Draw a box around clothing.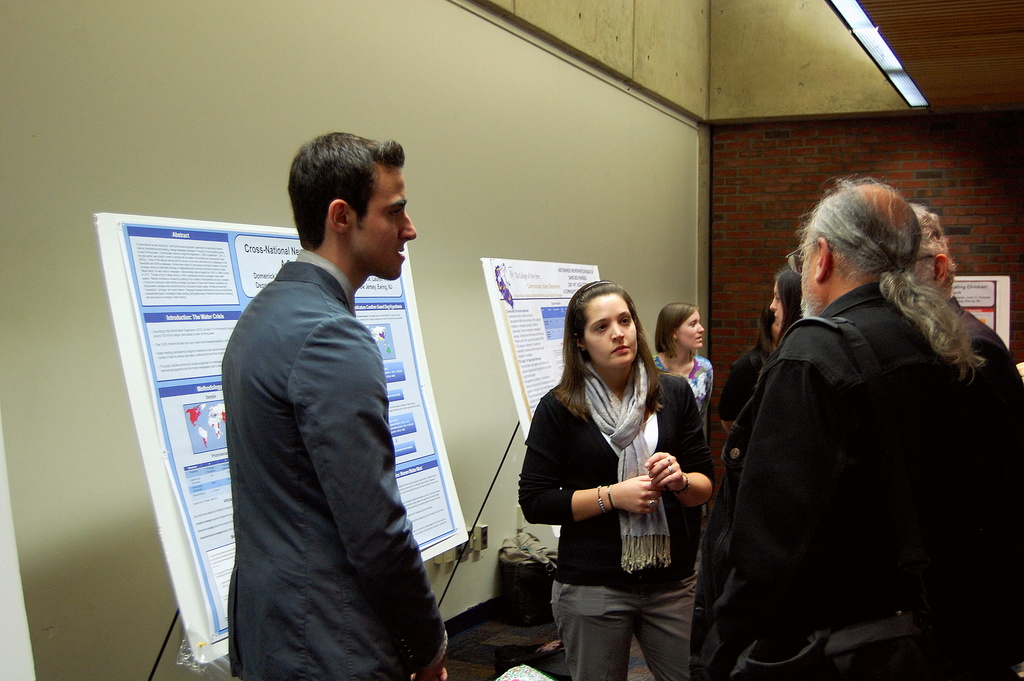
box=[718, 341, 767, 418].
